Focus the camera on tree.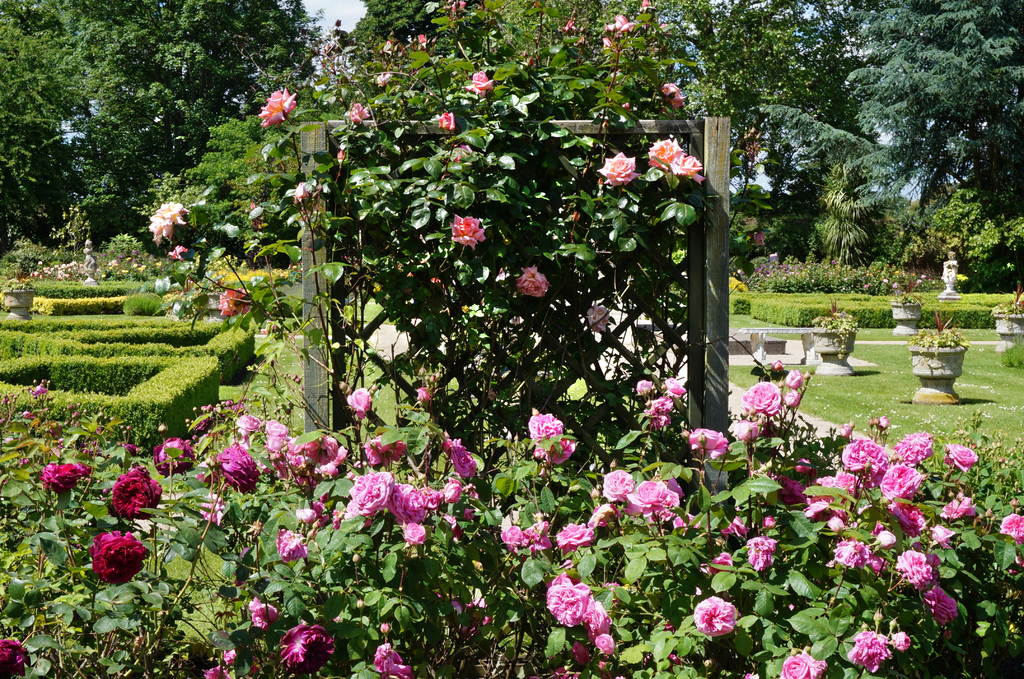
Focus region: {"left": 493, "top": 0, "right": 709, "bottom": 182}.
